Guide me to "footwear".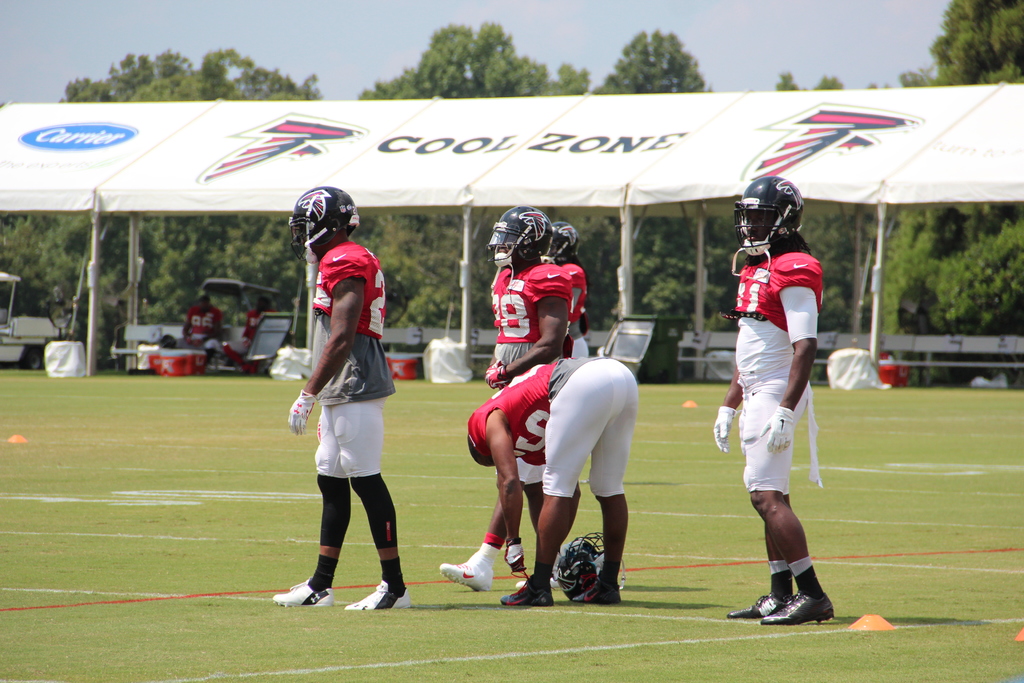
Guidance: left=430, top=552, right=493, bottom=593.
